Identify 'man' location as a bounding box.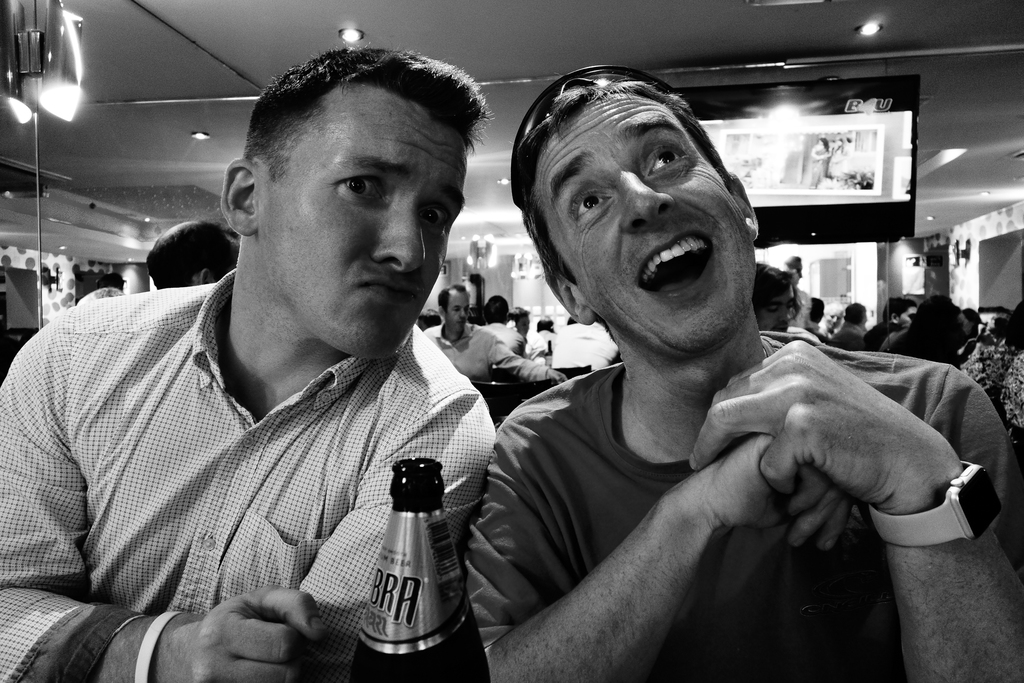
pyautogui.locateOnScreen(25, 56, 550, 673).
